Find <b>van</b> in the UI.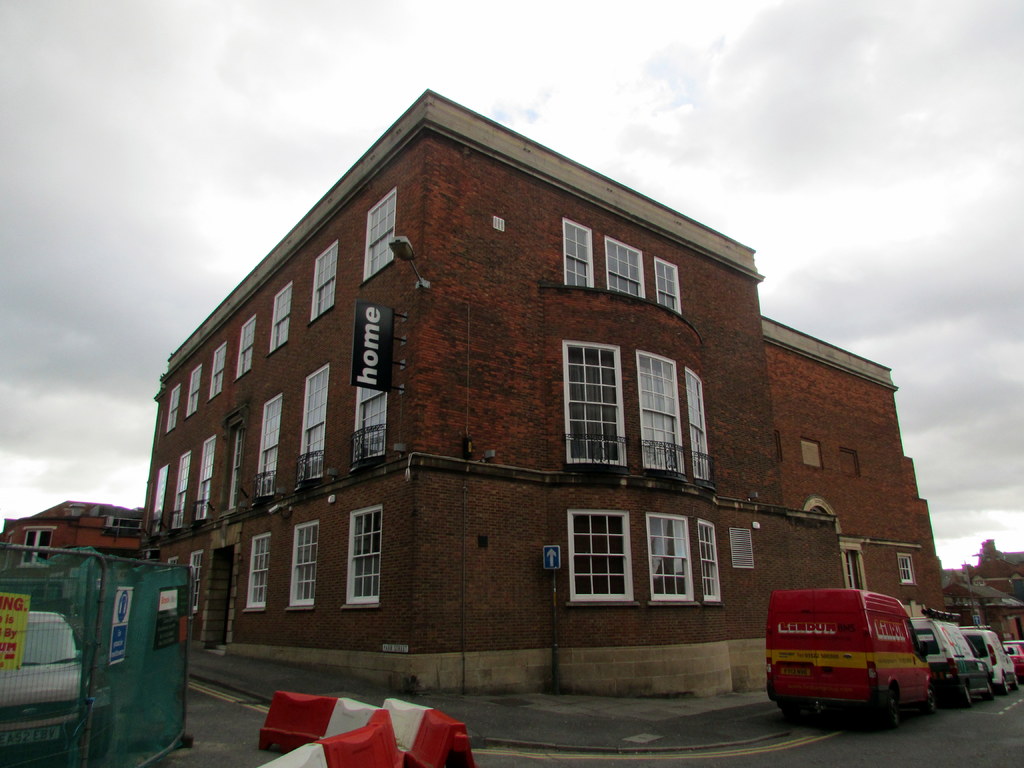
UI element at [left=0, top=605, right=92, bottom=767].
